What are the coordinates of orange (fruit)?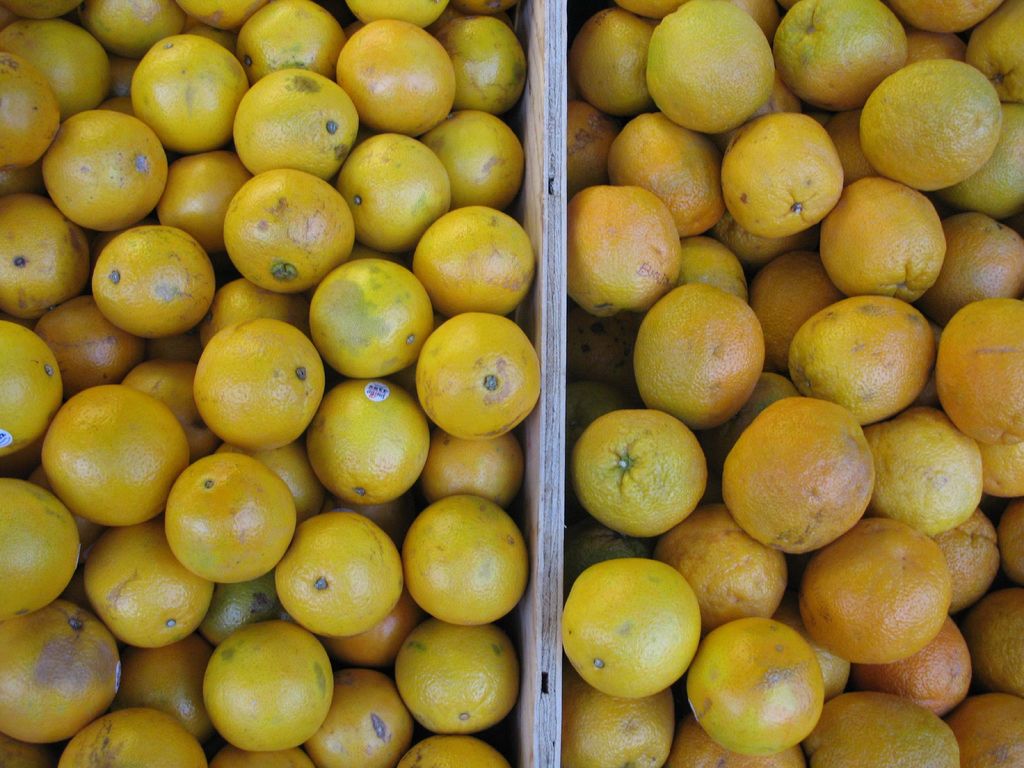
bbox(0, 596, 120, 739).
